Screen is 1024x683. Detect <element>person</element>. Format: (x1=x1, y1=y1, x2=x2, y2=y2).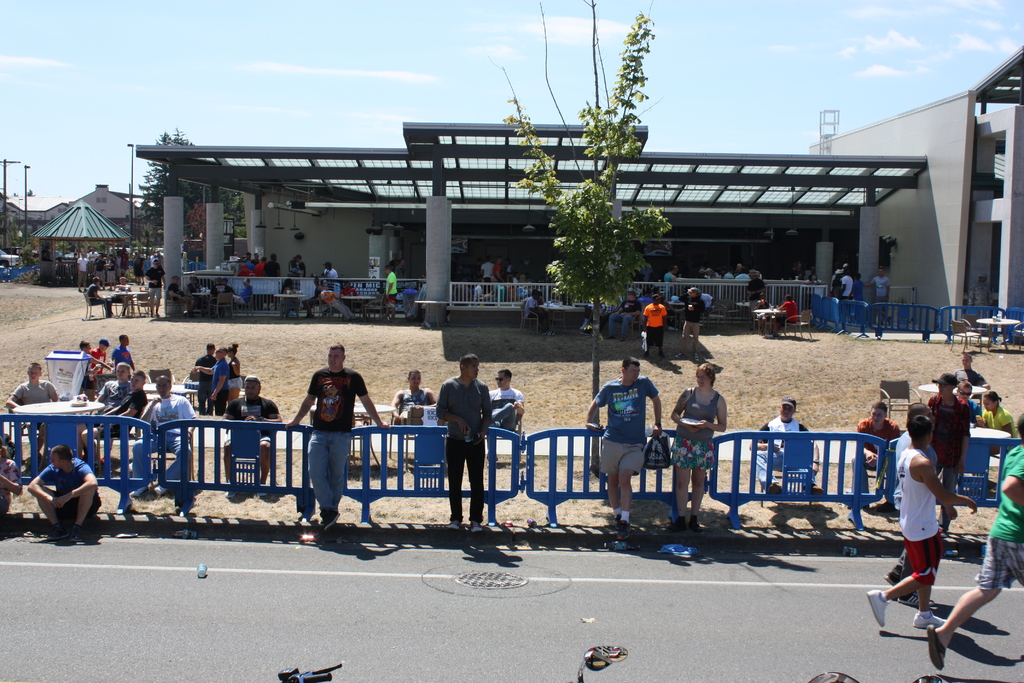
(x1=5, y1=361, x2=58, y2=413).
